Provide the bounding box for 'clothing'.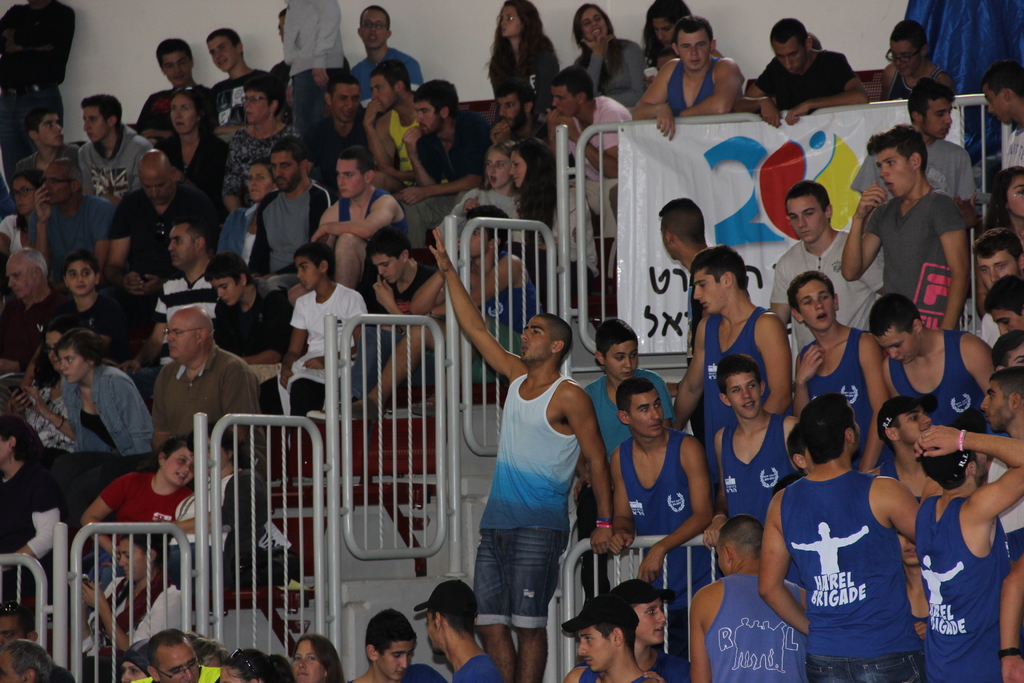
785:456:931:664.
